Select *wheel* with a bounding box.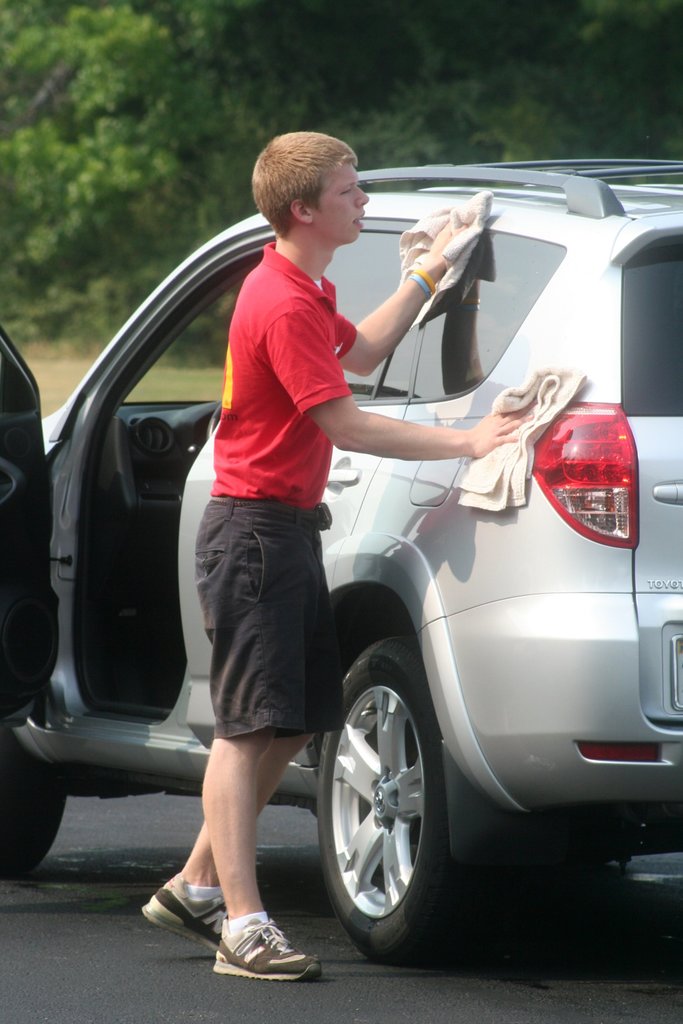
{"left": 0, "top": 777, "right": 71, "bottom": 893}.
